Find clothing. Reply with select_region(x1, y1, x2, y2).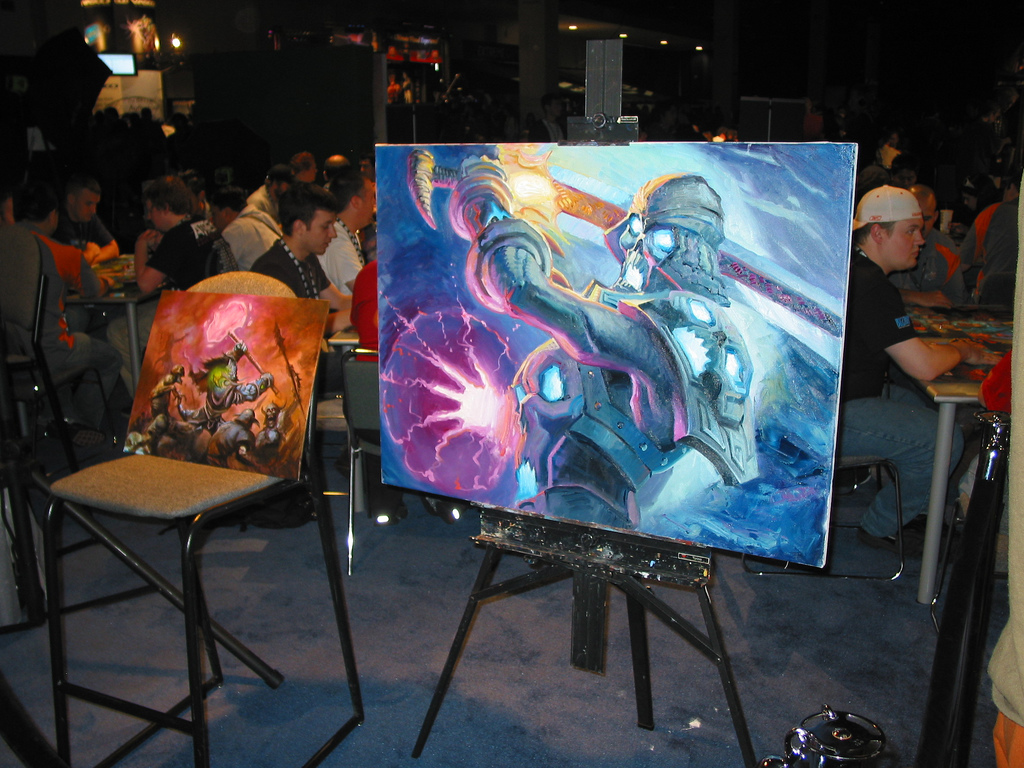
select_region(382, 82, 407, 105).
